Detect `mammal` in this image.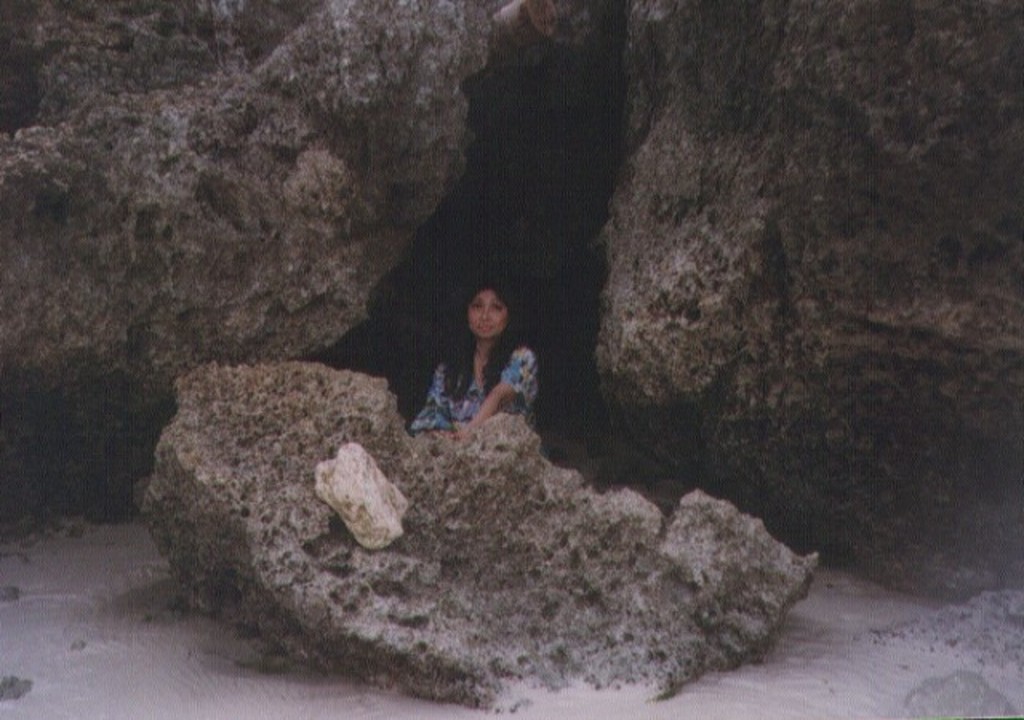
Detection: 421/304/558/440.
